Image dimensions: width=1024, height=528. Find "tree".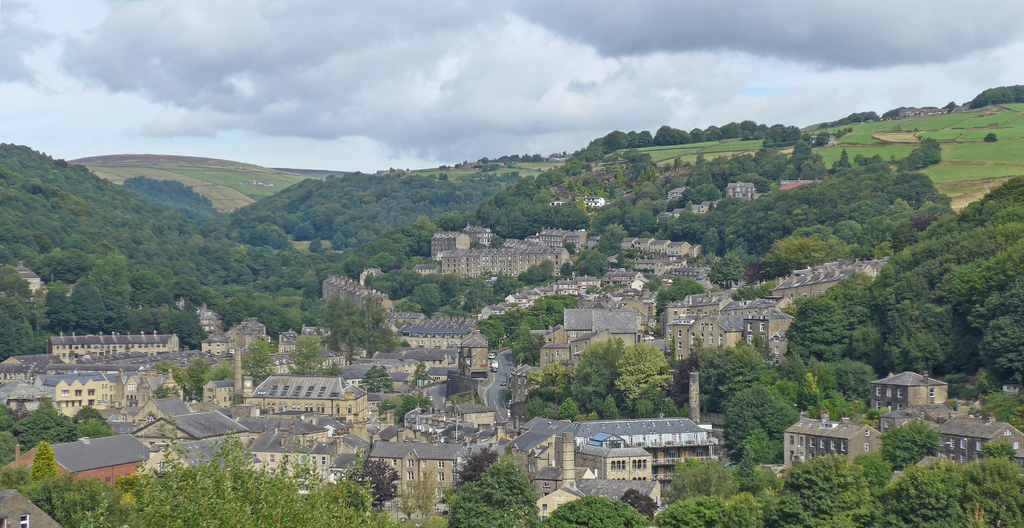
323/288/412/348.
